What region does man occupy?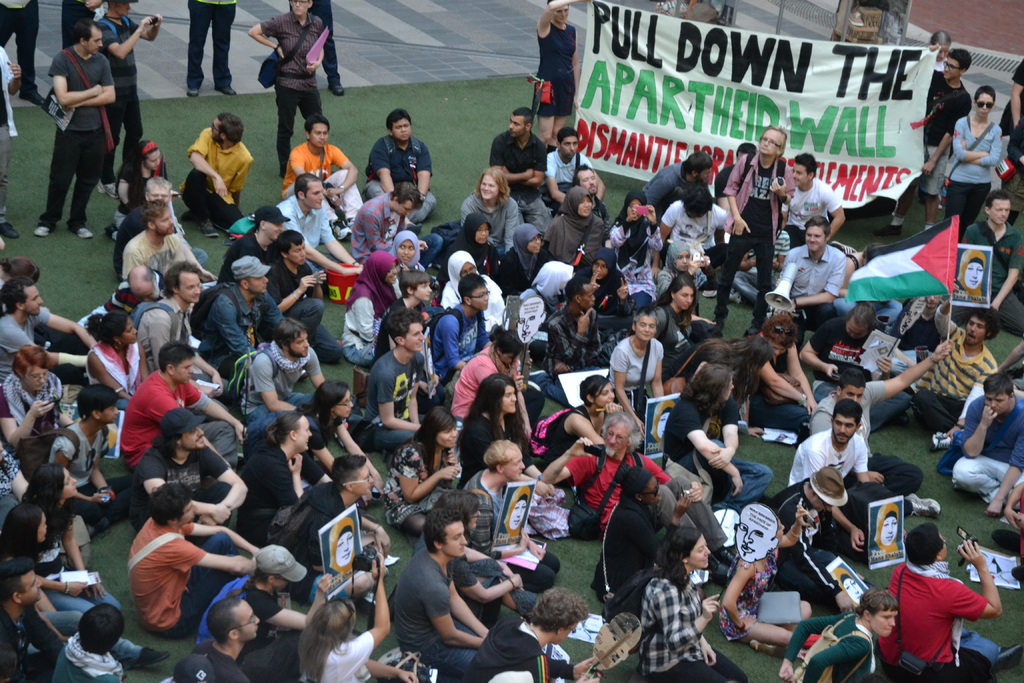
{"left": 284, "top": 113, "right": 362, "bottom": 239}.
